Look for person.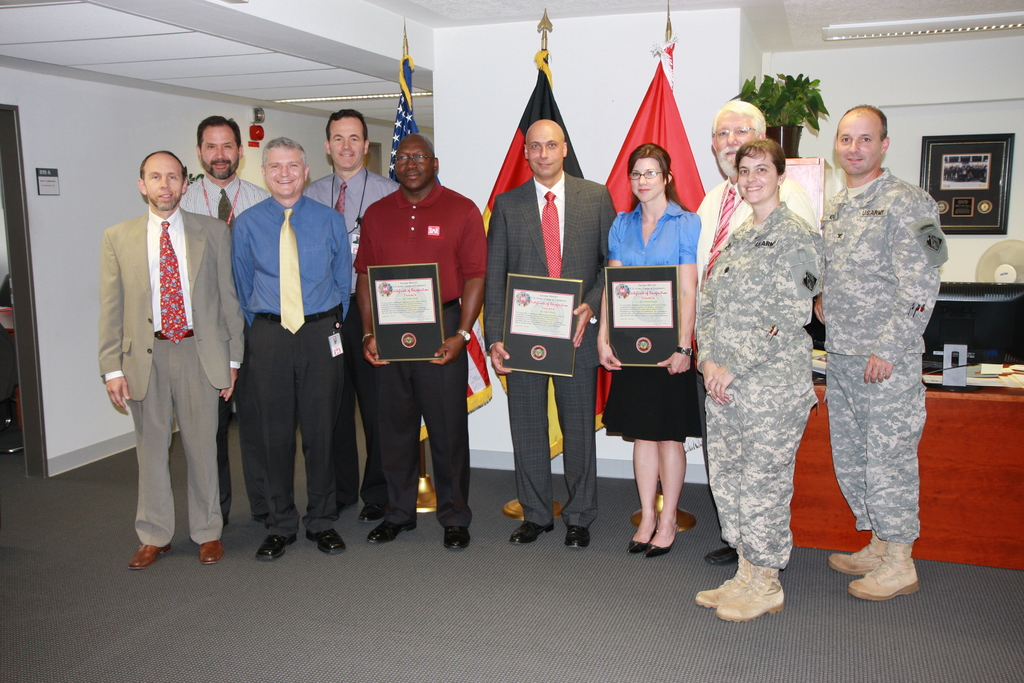
Found: x1=798, y1=87, x2=949, y2=614.
